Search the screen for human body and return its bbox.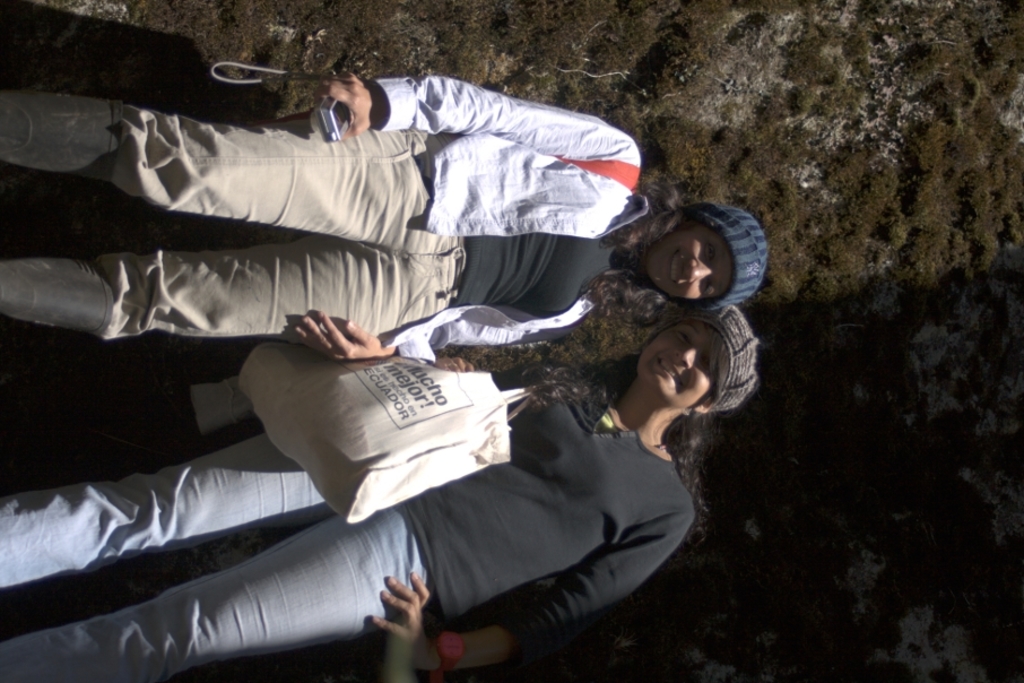
Found: left=0, top=71, right=772, bottom=369.
